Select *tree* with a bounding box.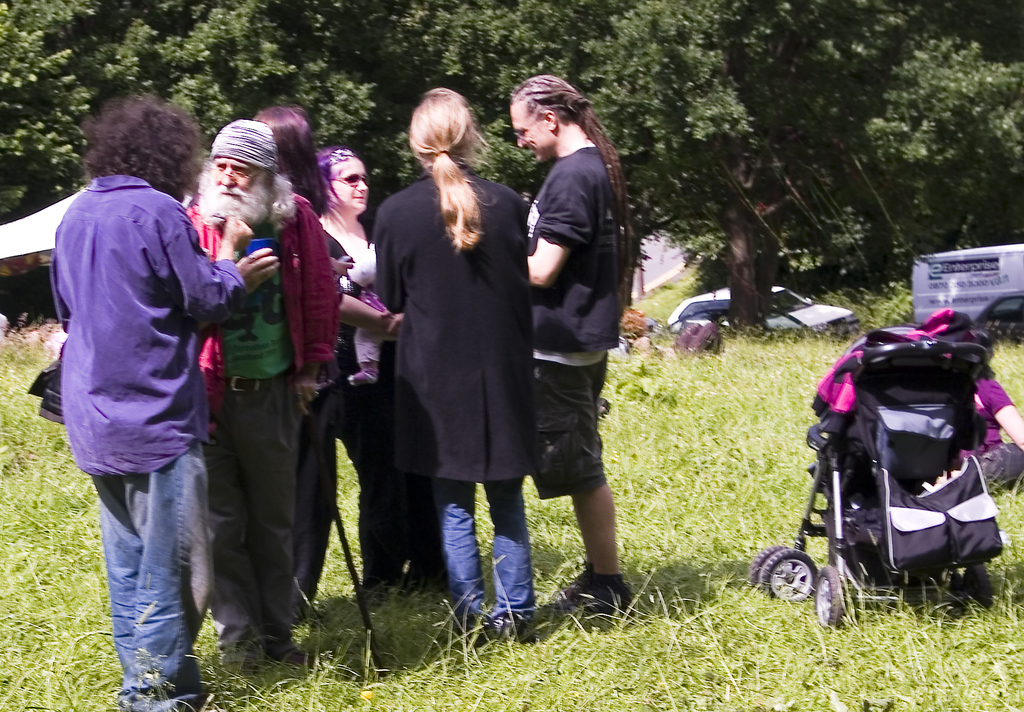
(x1=866, y1=38, x2=1018, y2=238).
